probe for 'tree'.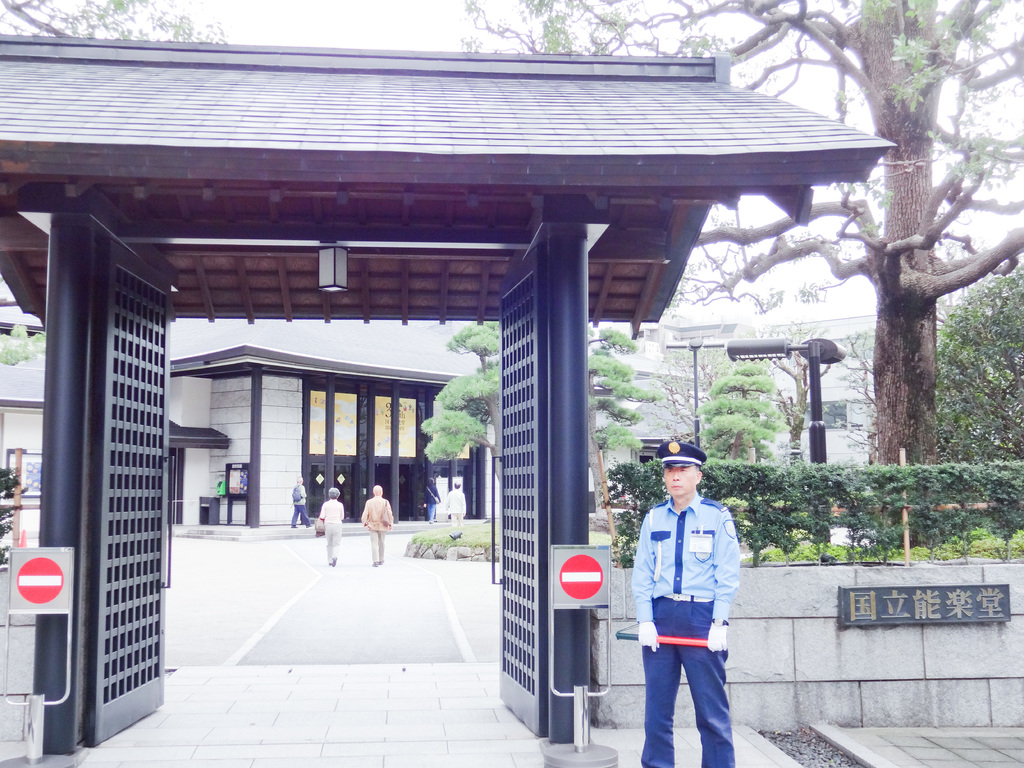
Probe result: left=0, top=0, right=228, bottom=40.
